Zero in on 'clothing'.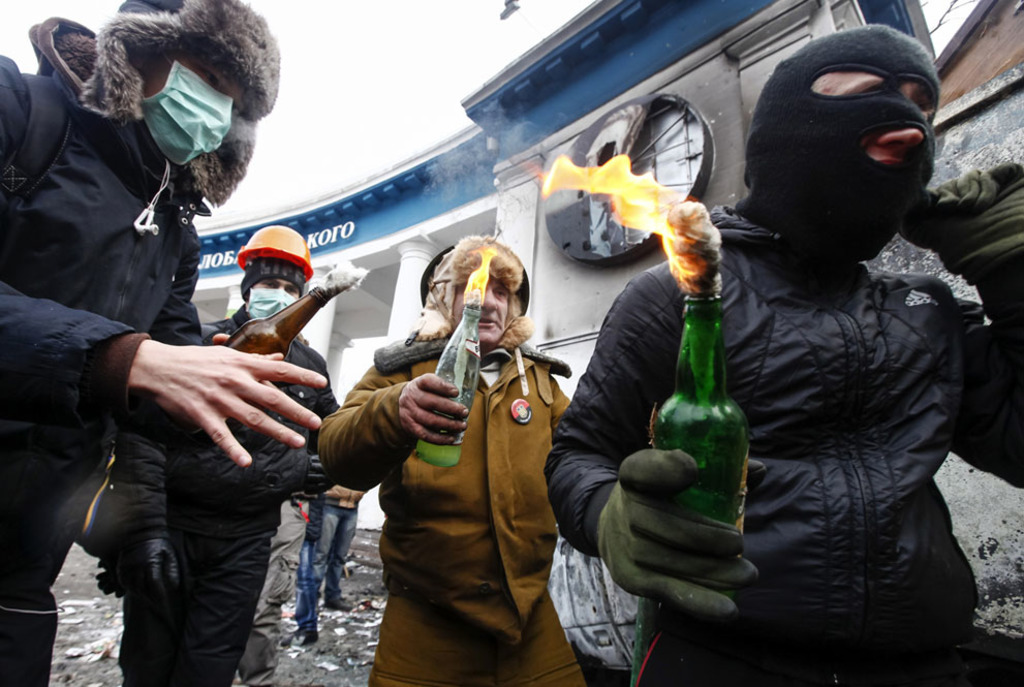
Zeroed in: l=119, t=289, r=343, b=686.
